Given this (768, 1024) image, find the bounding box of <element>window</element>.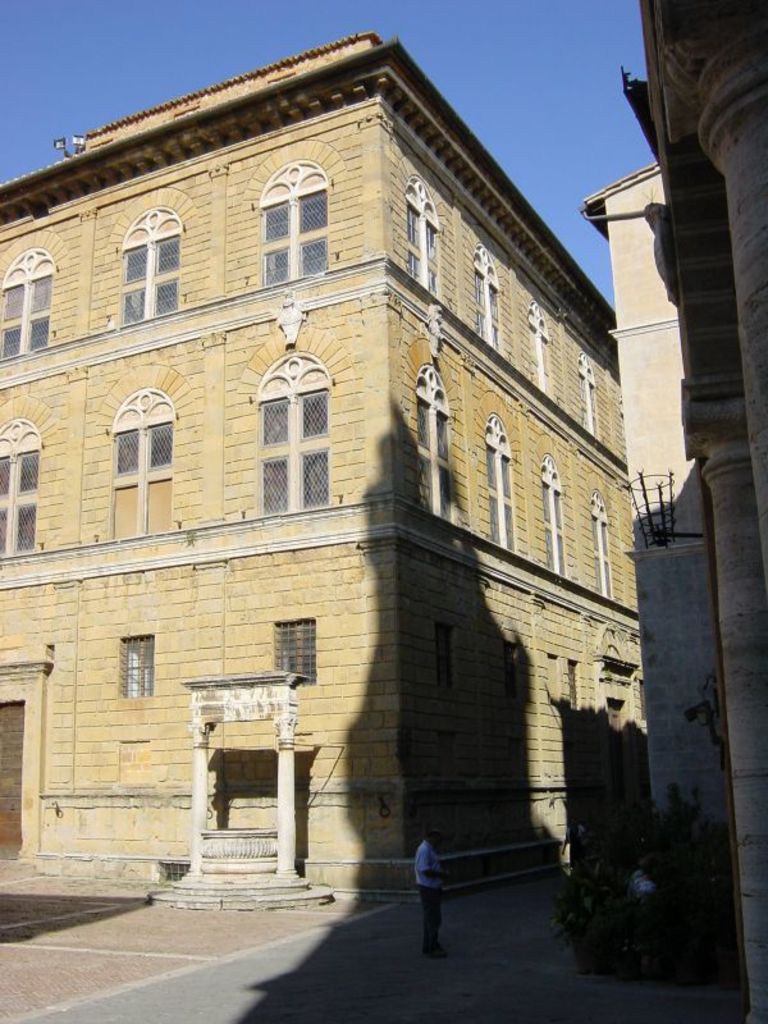
bbox(576, 375, 605, 439).
